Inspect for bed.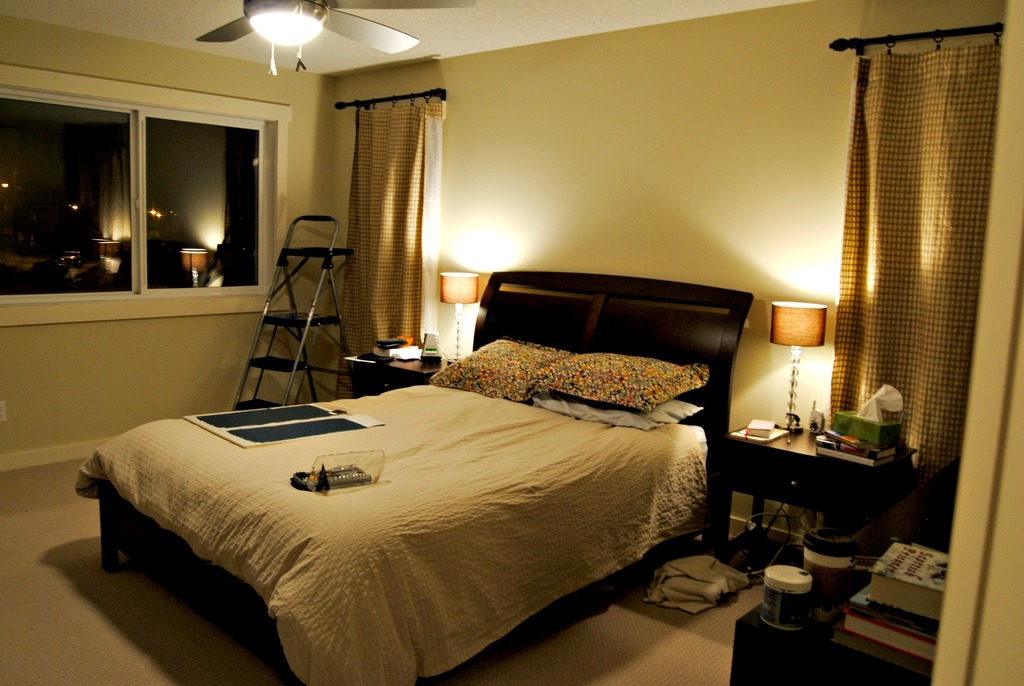
Inspection: left=69, top=270, right=735, bottom=685.
